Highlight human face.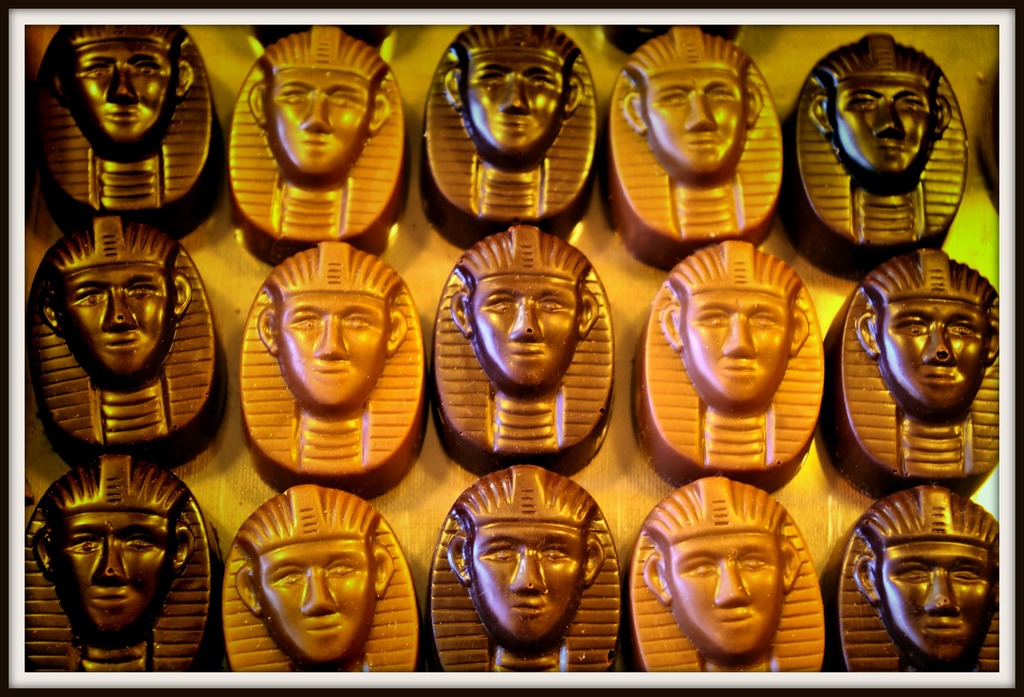
Highlighted region: x1=285 y1=292 x2=387 y2=413.
